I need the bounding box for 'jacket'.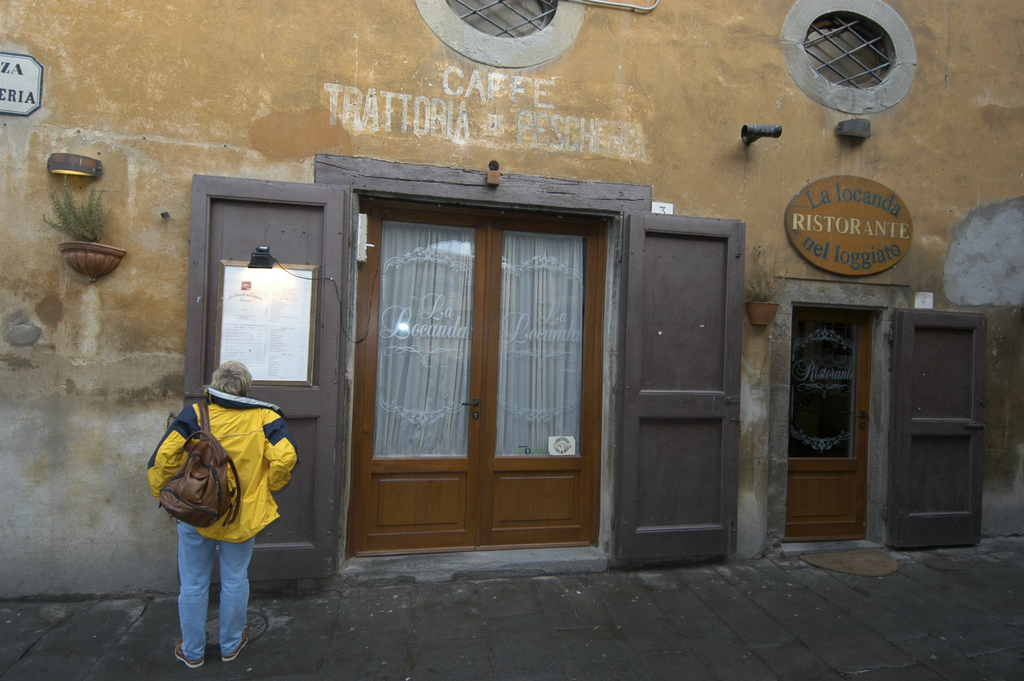
Here it is: <bbox>131, 366, 278, 557</bbox>.
